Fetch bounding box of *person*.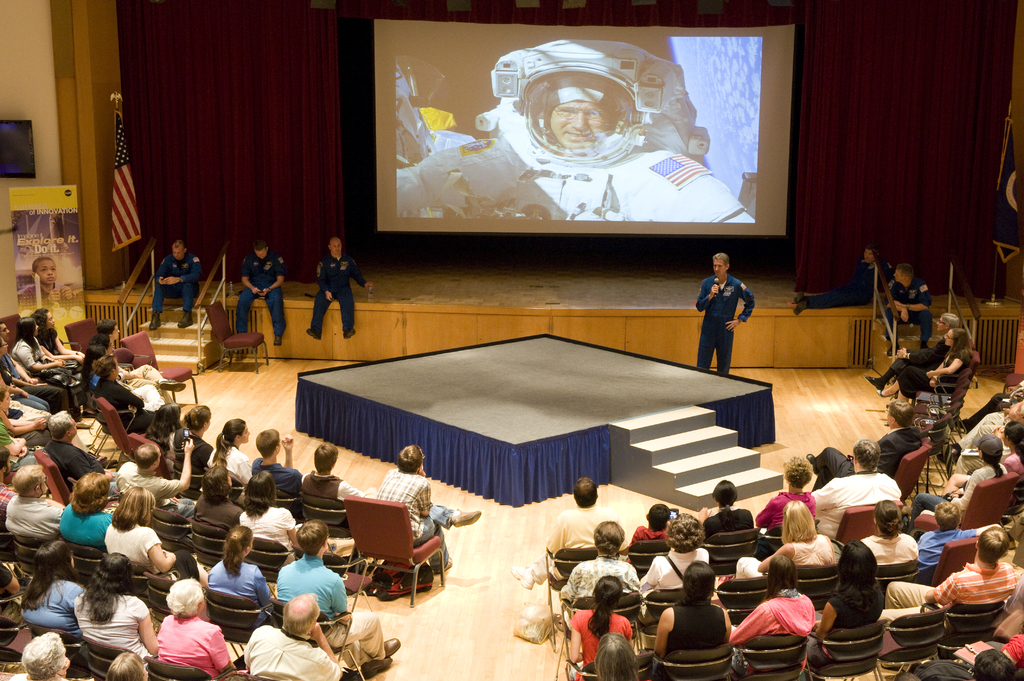
Bbox: bbox(0, 384, 72, 443).
